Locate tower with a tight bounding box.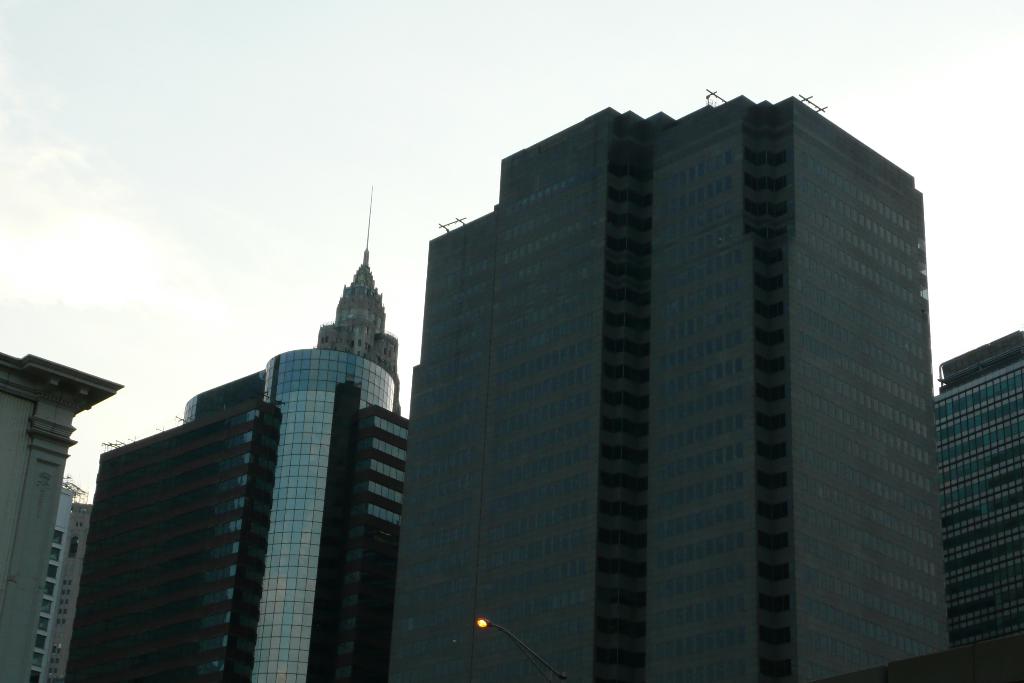
65,399,280,682.
